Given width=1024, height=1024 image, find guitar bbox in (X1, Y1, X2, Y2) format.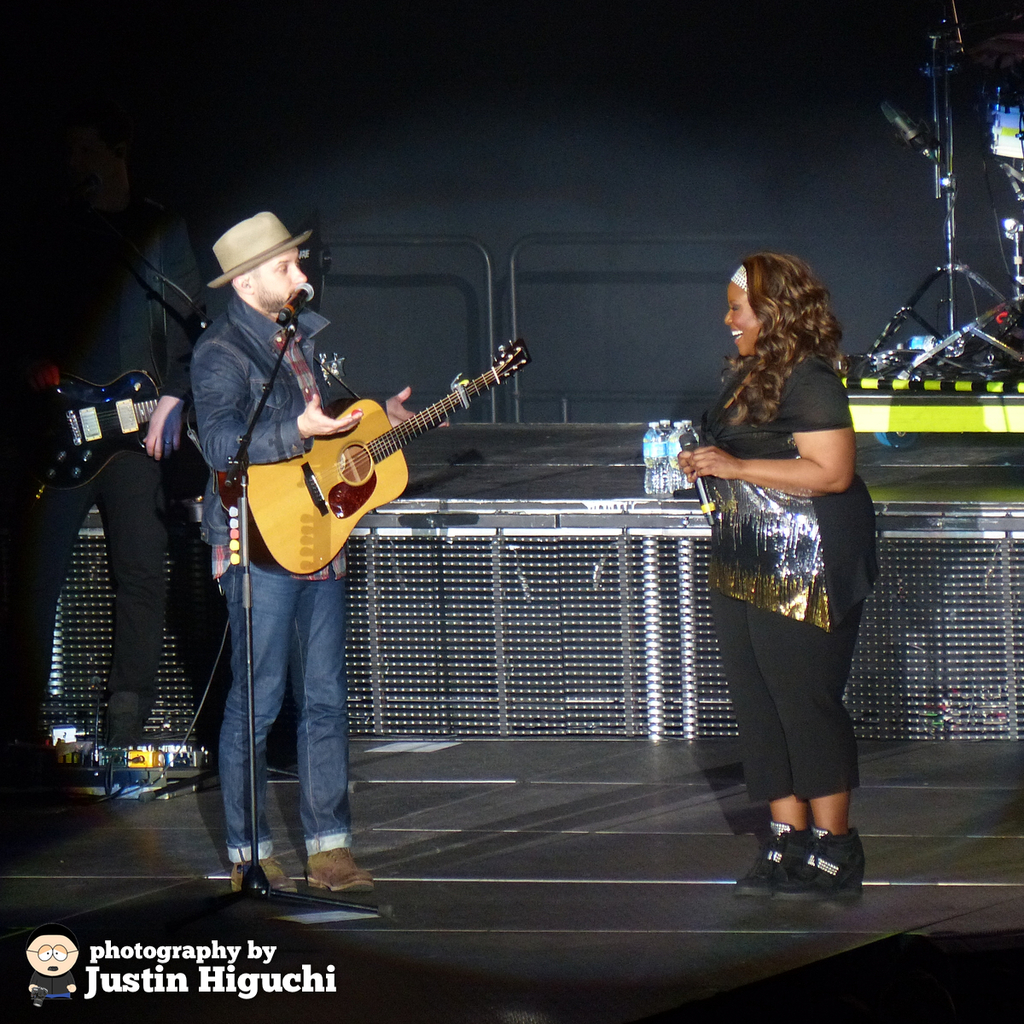
(19, 358, 171, 497).
